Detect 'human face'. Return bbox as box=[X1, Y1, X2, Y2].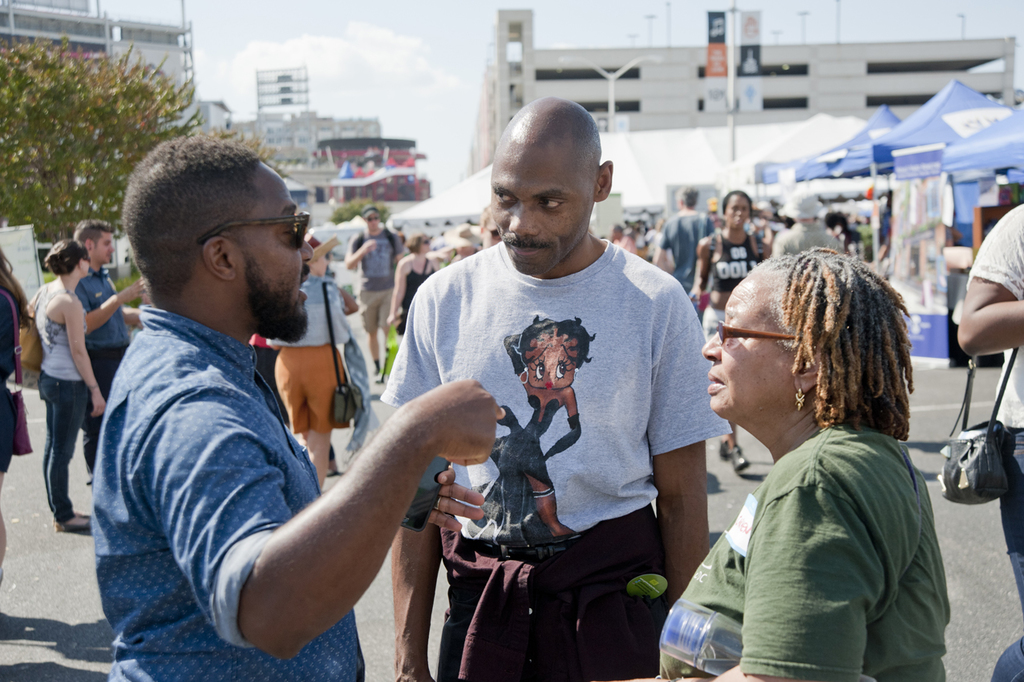
box=[92, 233, 114, 263].
